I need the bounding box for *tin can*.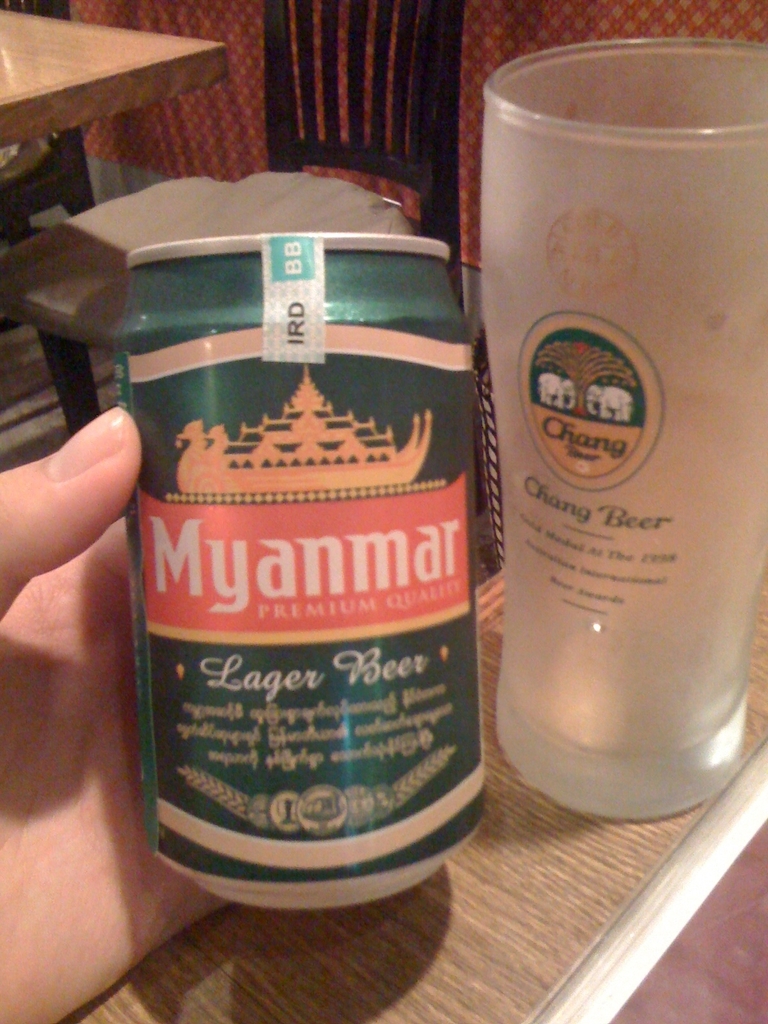
Here it is: left=111, top=232, right=489, bottom=913.
